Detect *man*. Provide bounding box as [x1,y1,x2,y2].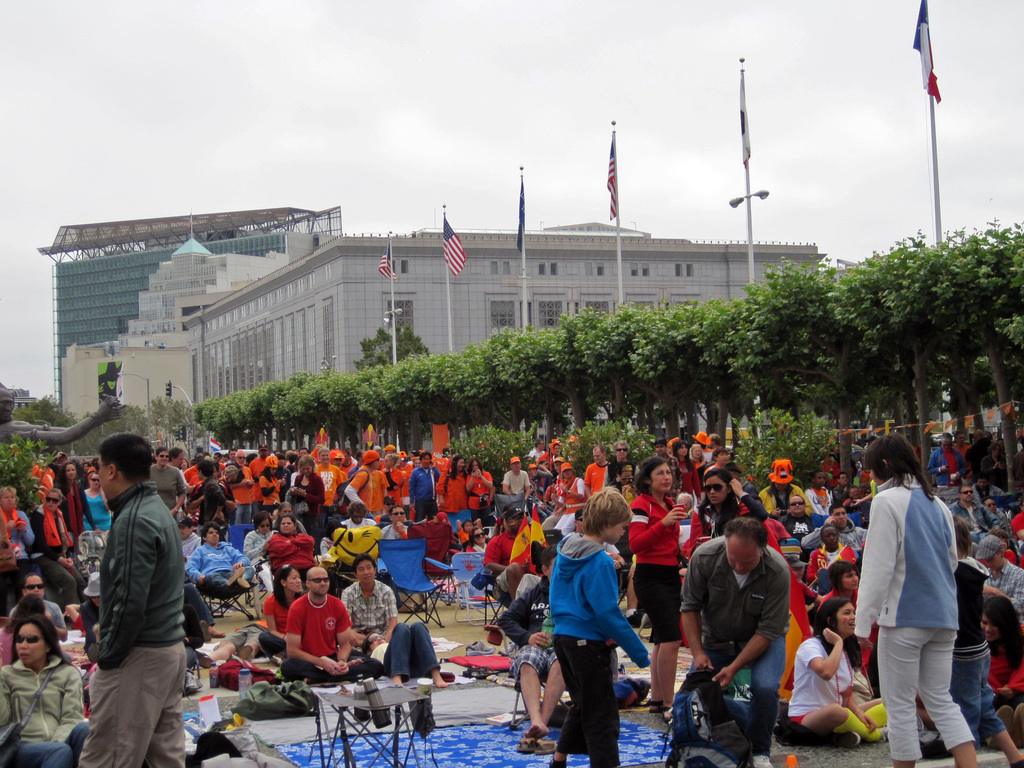
[948,483,996,543].
